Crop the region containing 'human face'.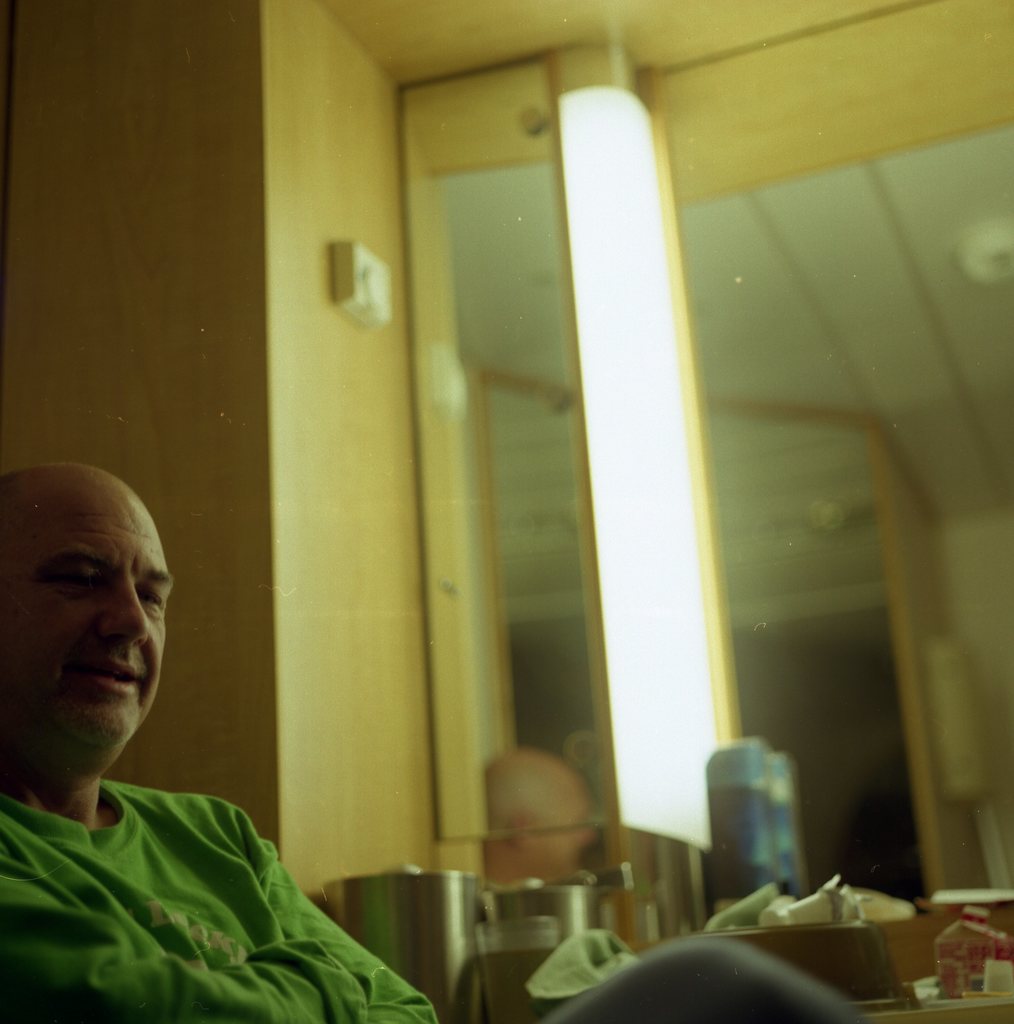
Crop region: <region>1, 468, 174, 740</region>.
